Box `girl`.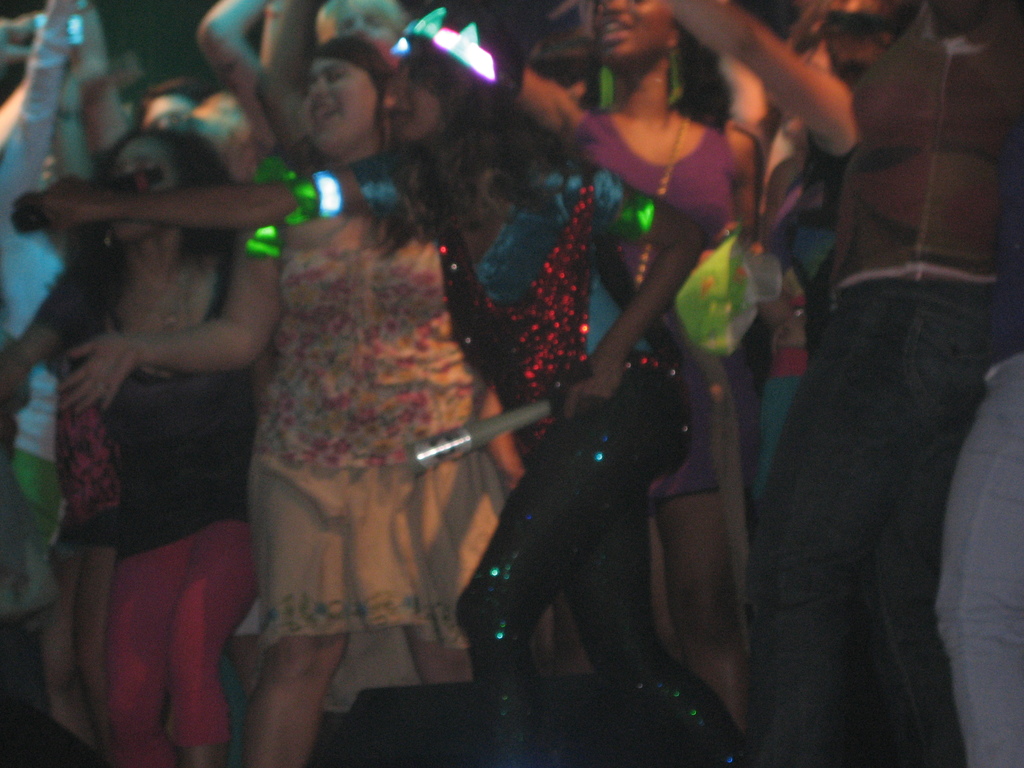
left=514, top=0, right=751, bottom=729.
